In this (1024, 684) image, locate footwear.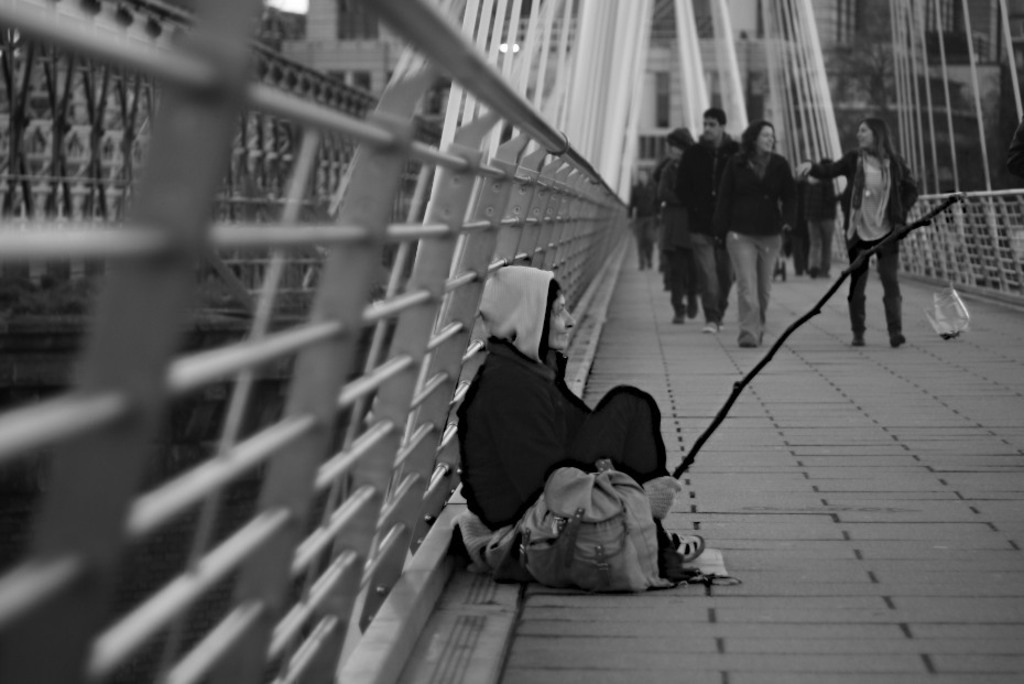
Bounding box: (706,312,725,333).
